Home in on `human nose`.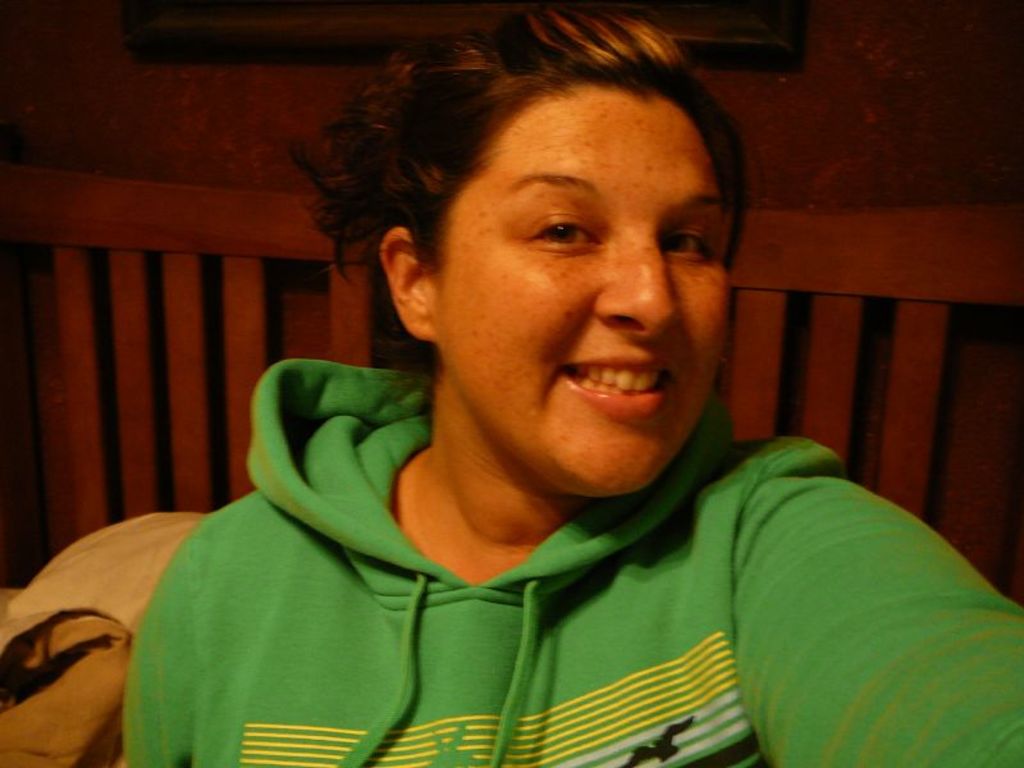
Homed in at select_region(596, 232, 676, 332).
